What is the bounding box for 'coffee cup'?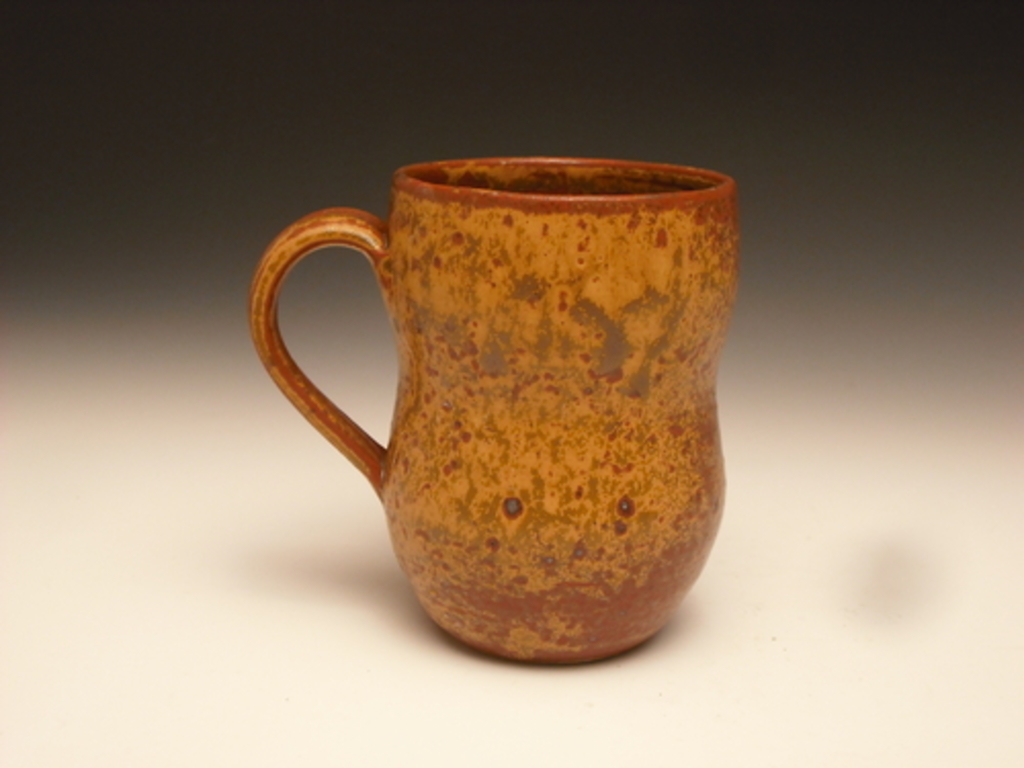
x1=248, y1=156, x2=733, y2=668.
